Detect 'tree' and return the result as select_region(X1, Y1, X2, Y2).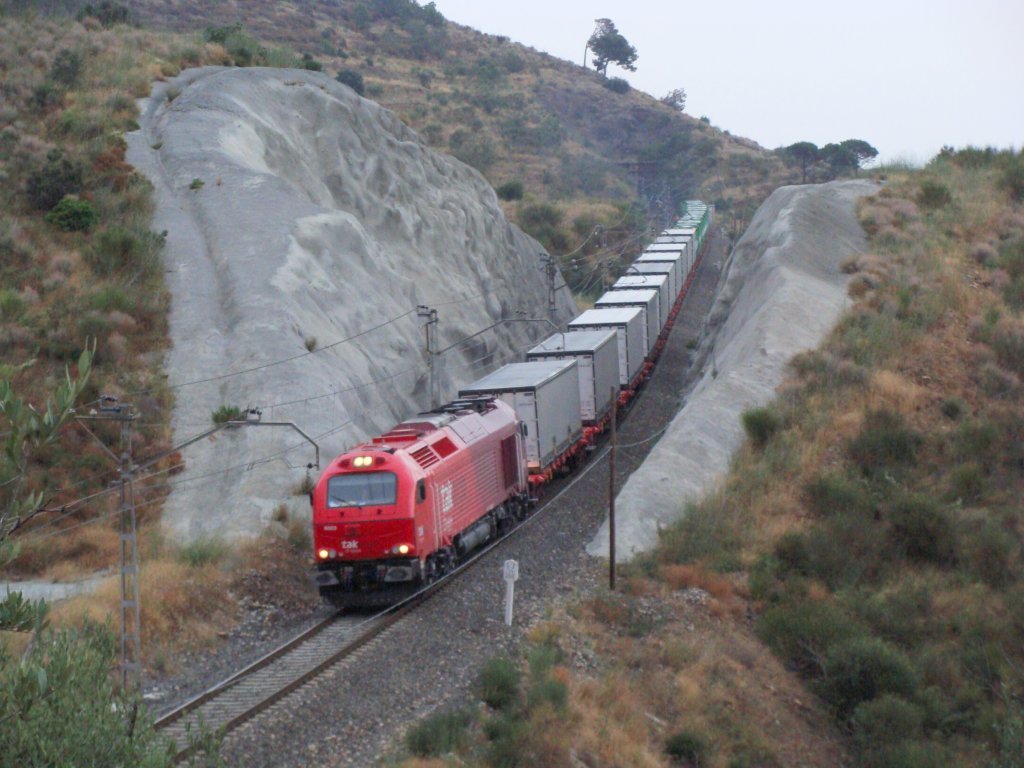
select_region(49, 200, 106, 228).
